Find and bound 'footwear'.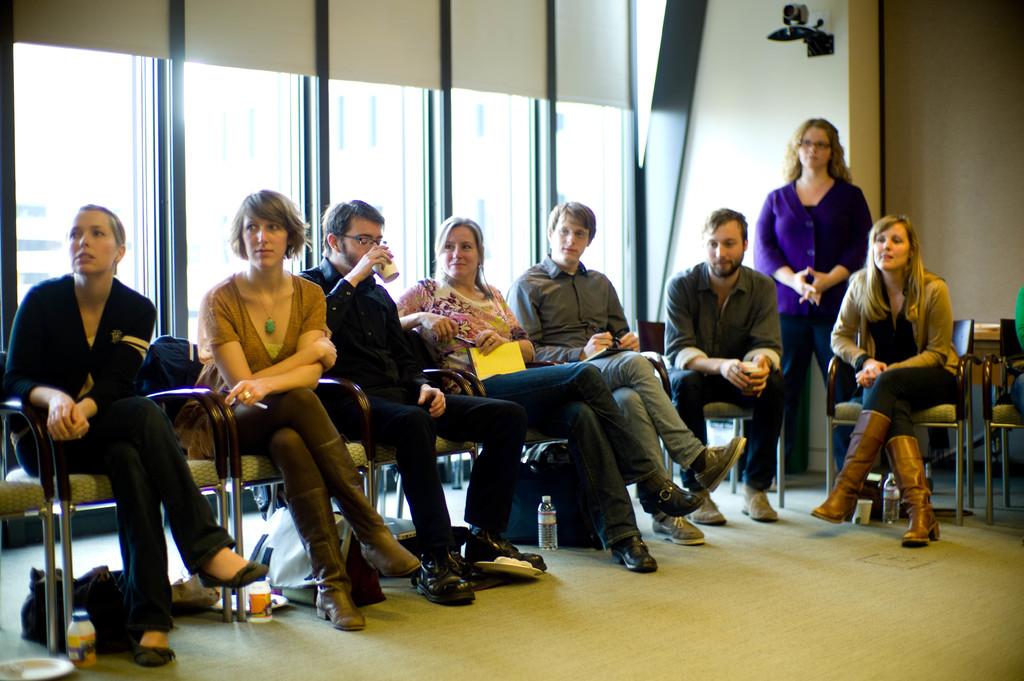
Bound: [x1=699, y1=492, x2=729, y2=525].
